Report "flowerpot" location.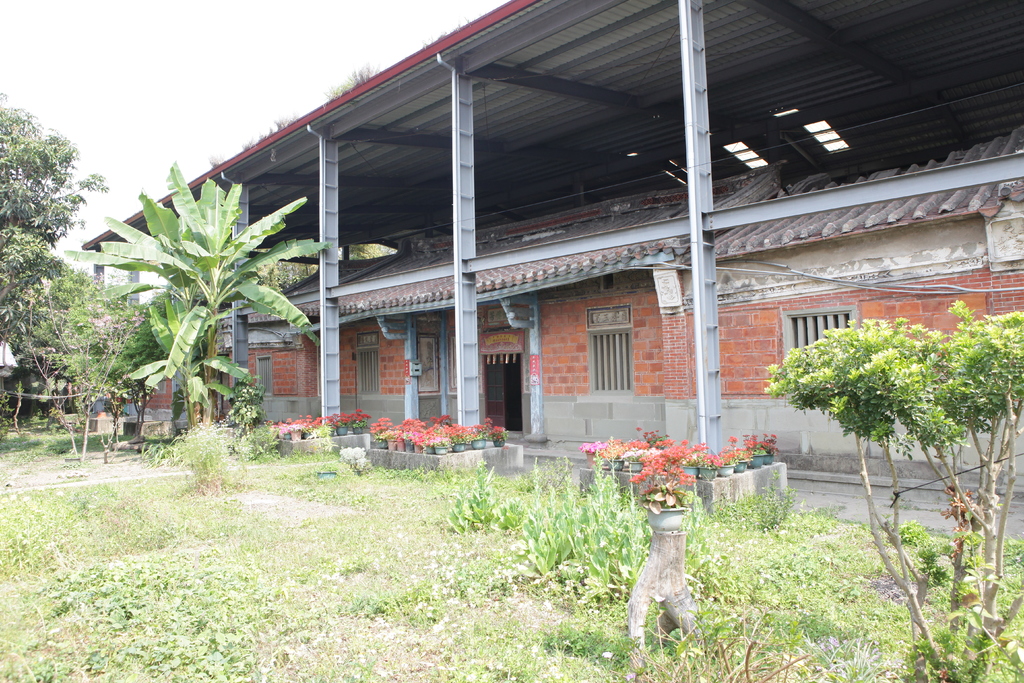
Report: bbox=[700, 466, 718, 481].
